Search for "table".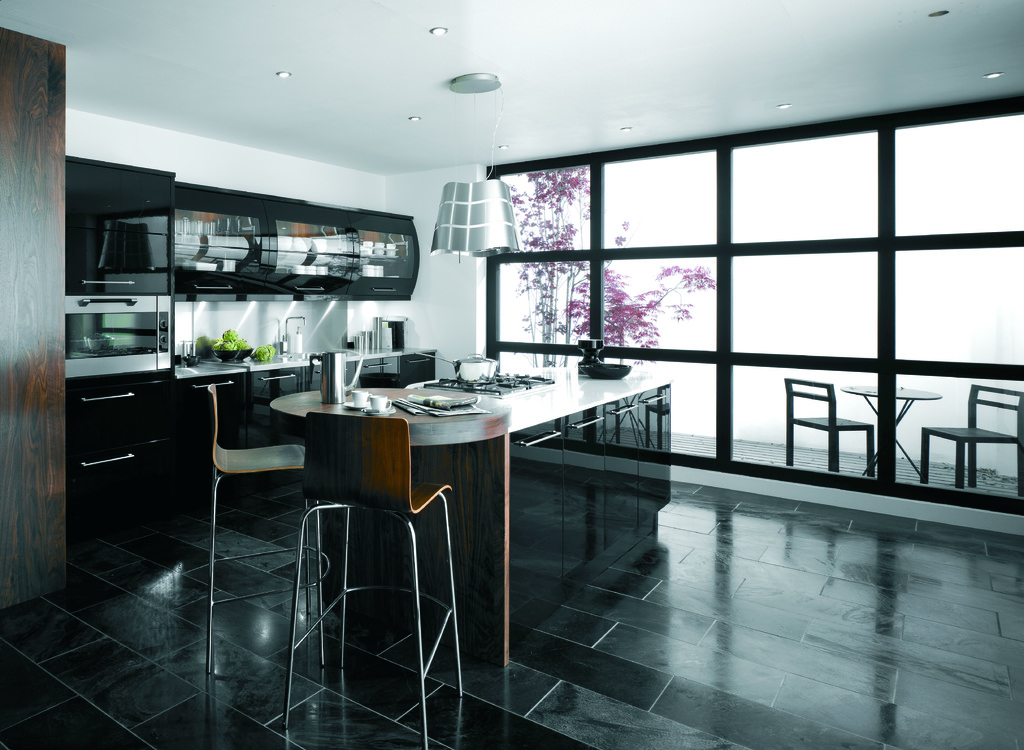
Found at crop(838, 386, 947, 485).
